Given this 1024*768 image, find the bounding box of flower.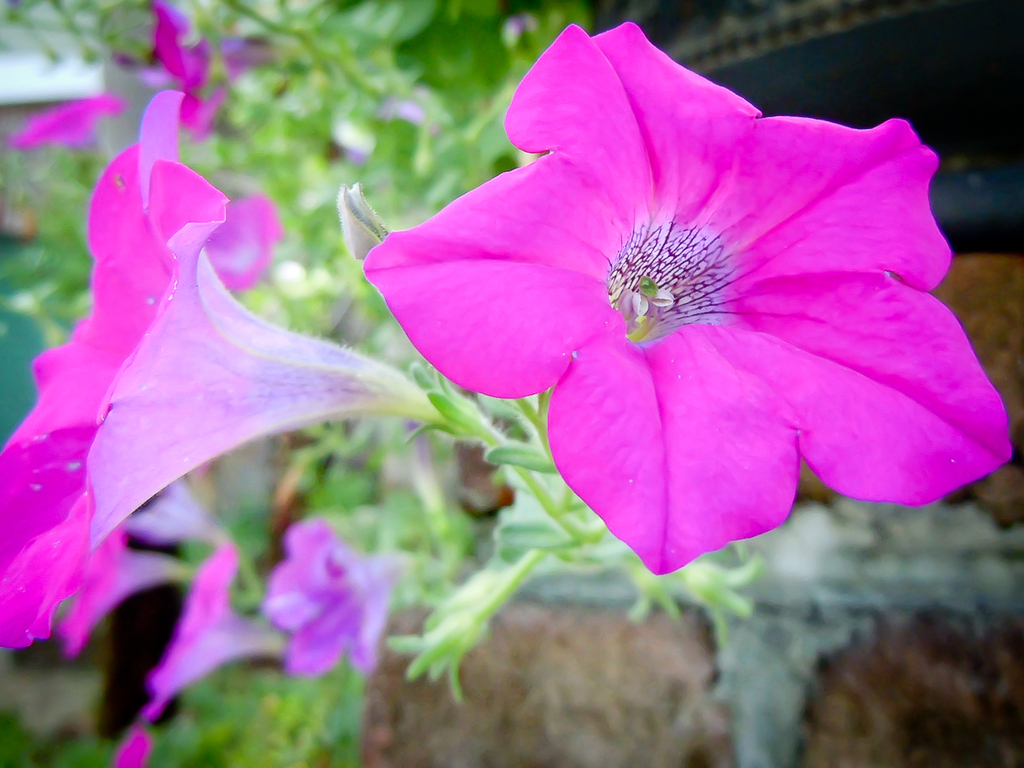
bbox(0, 87, 445, 650).
